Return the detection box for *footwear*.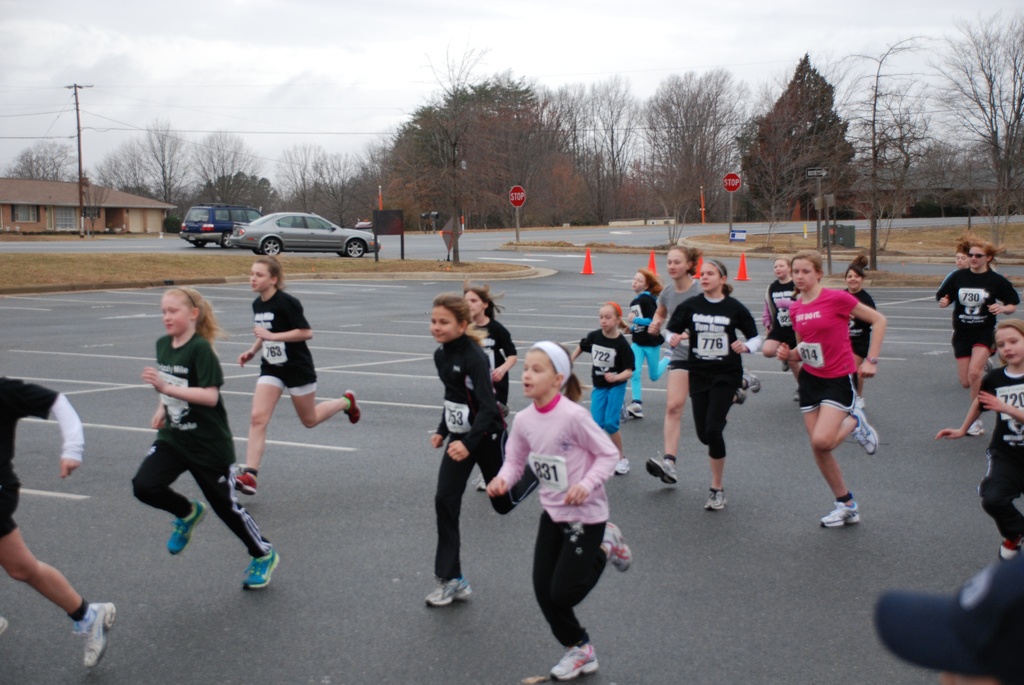
473,471,484,490.
